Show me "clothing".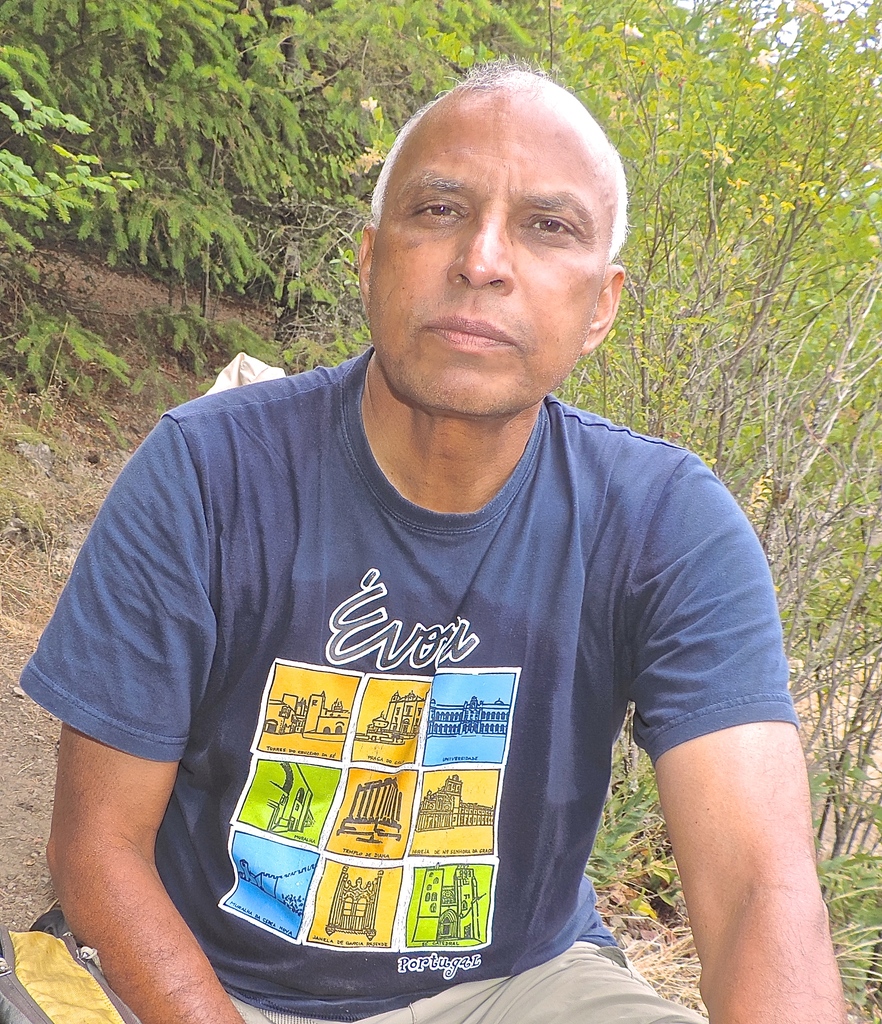
"clothing" is here: 15 328 833 1023.
